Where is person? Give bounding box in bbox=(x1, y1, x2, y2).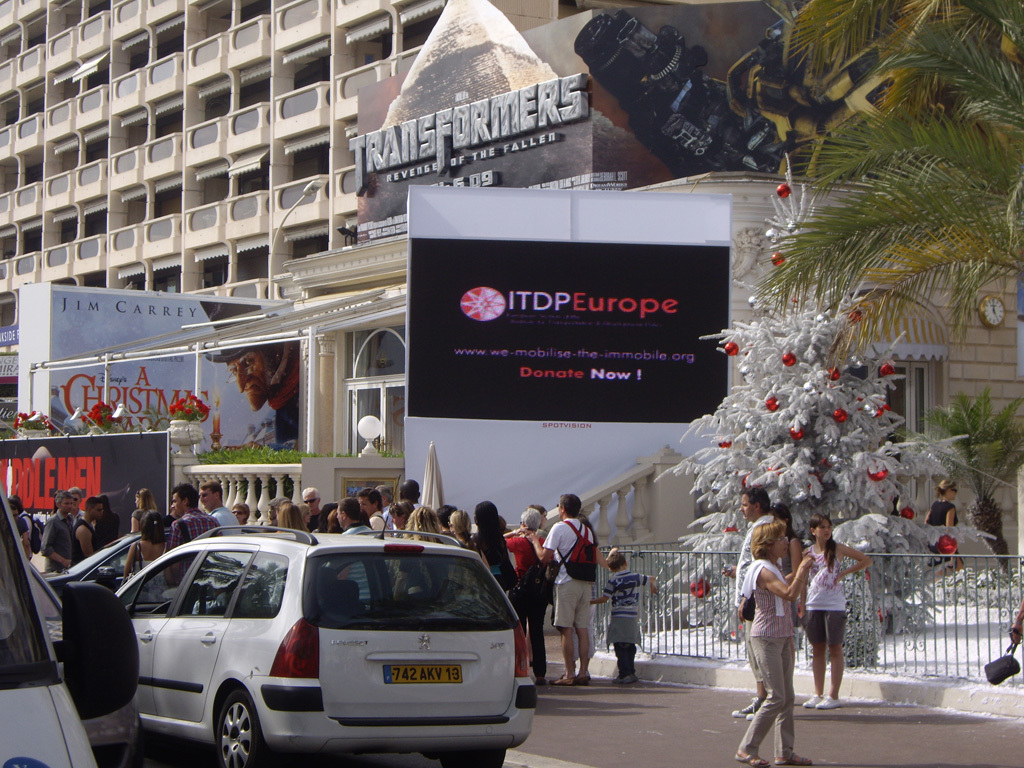
bbox=(924, 482, 963, 575).
